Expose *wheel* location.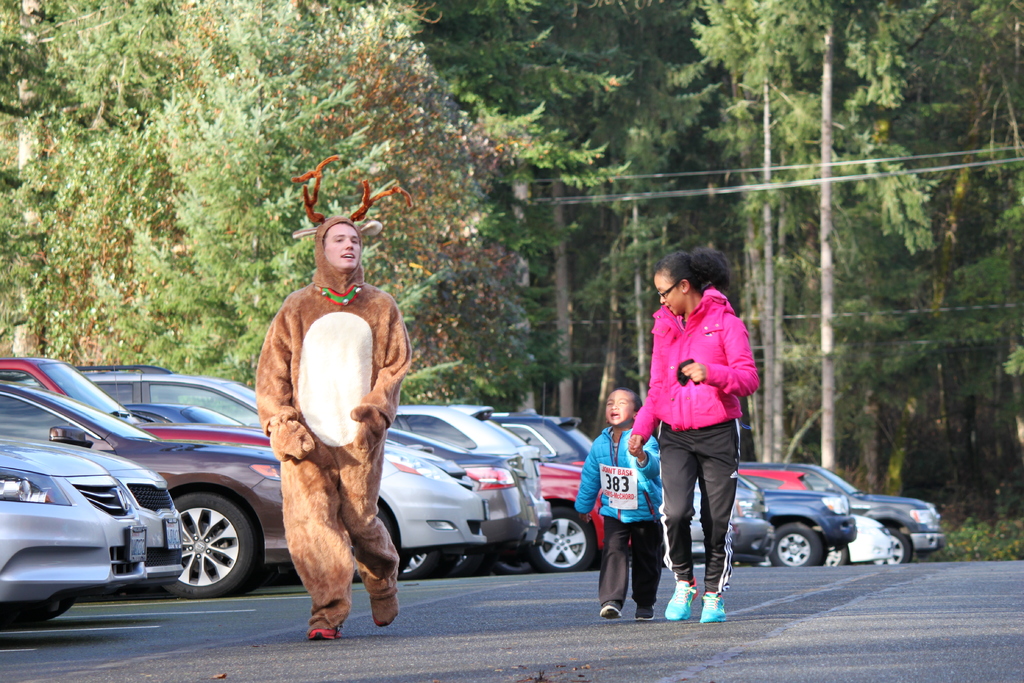
Exposed at 871/523/915/567.
